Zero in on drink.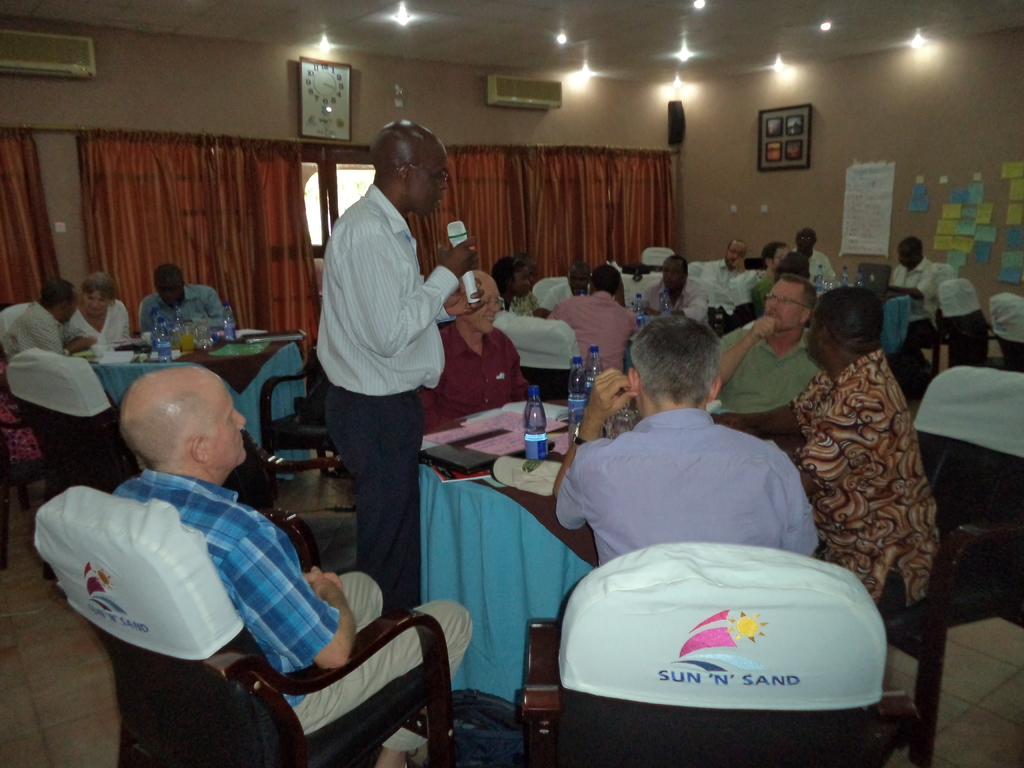
Zeroed in: detection(221, 300, 237, 343).
